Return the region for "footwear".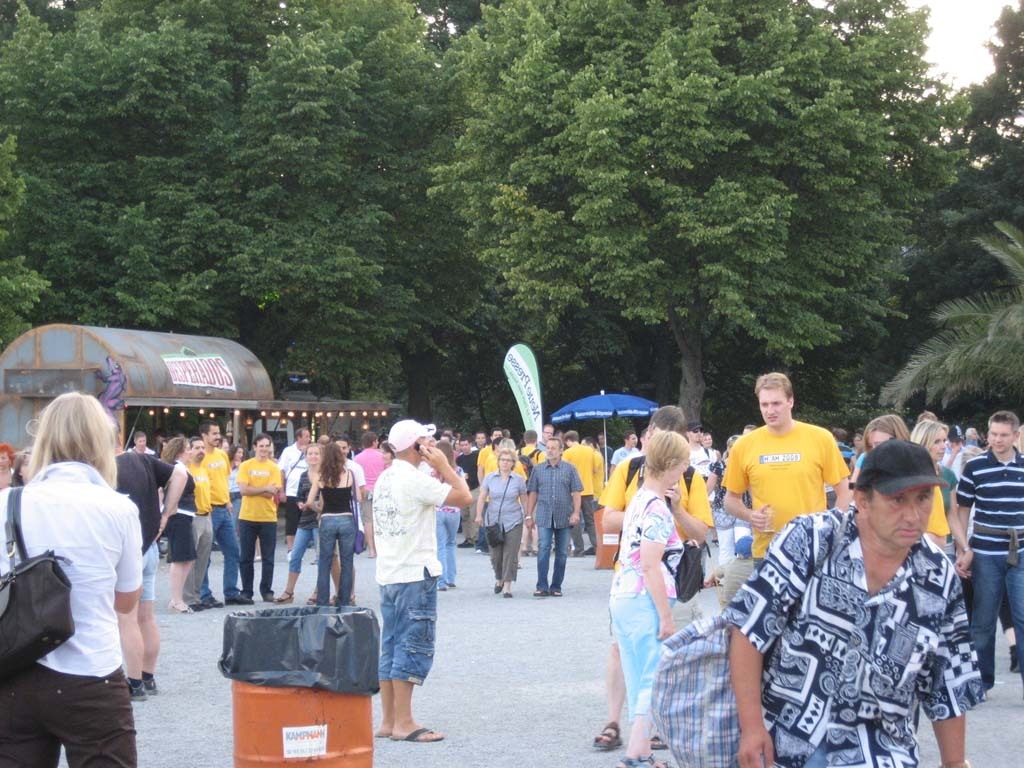
rect(395, 727, 439, 739).
